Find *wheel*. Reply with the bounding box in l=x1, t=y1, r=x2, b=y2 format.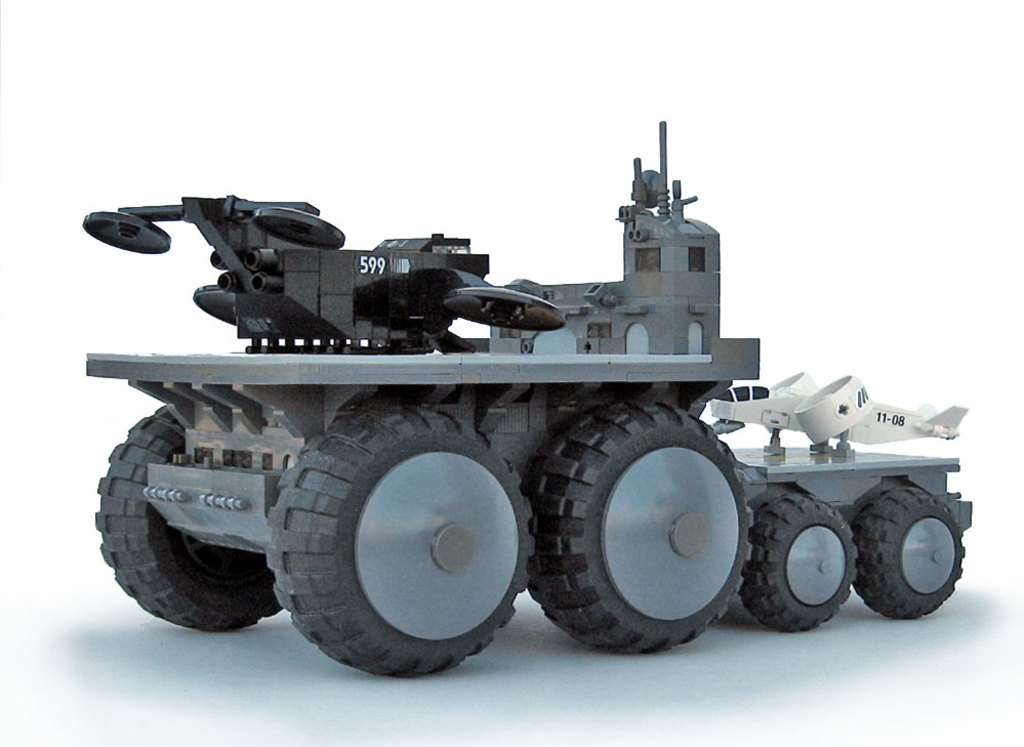
l=531, t=404, r=753, b=656.
